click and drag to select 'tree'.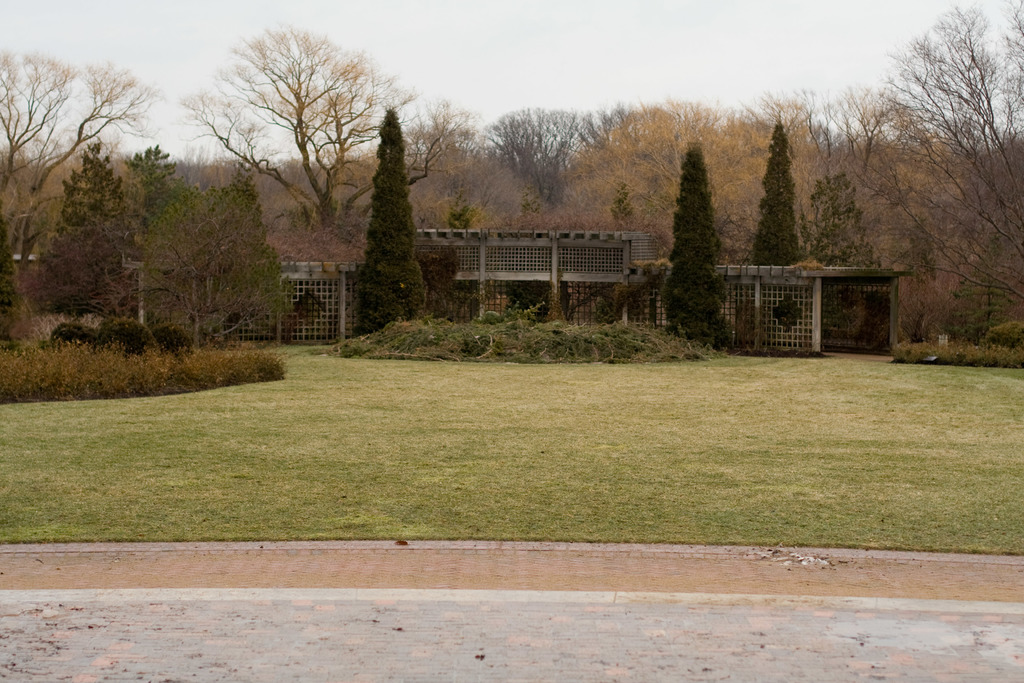
Selection: [left=168, top=23, right=479, bottom=242].
